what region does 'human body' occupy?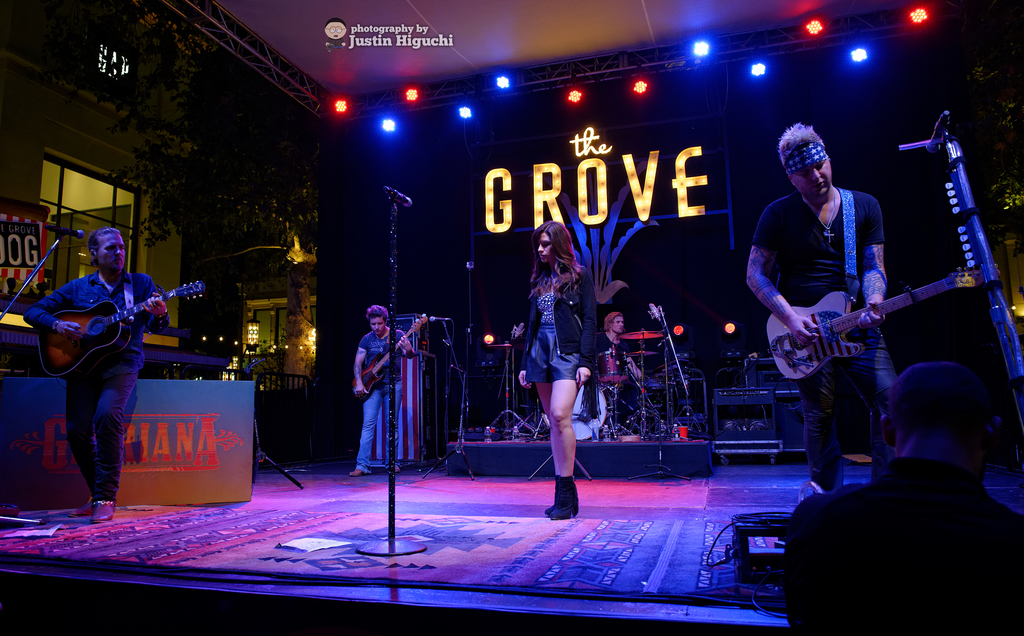
[746,117,899,491].
